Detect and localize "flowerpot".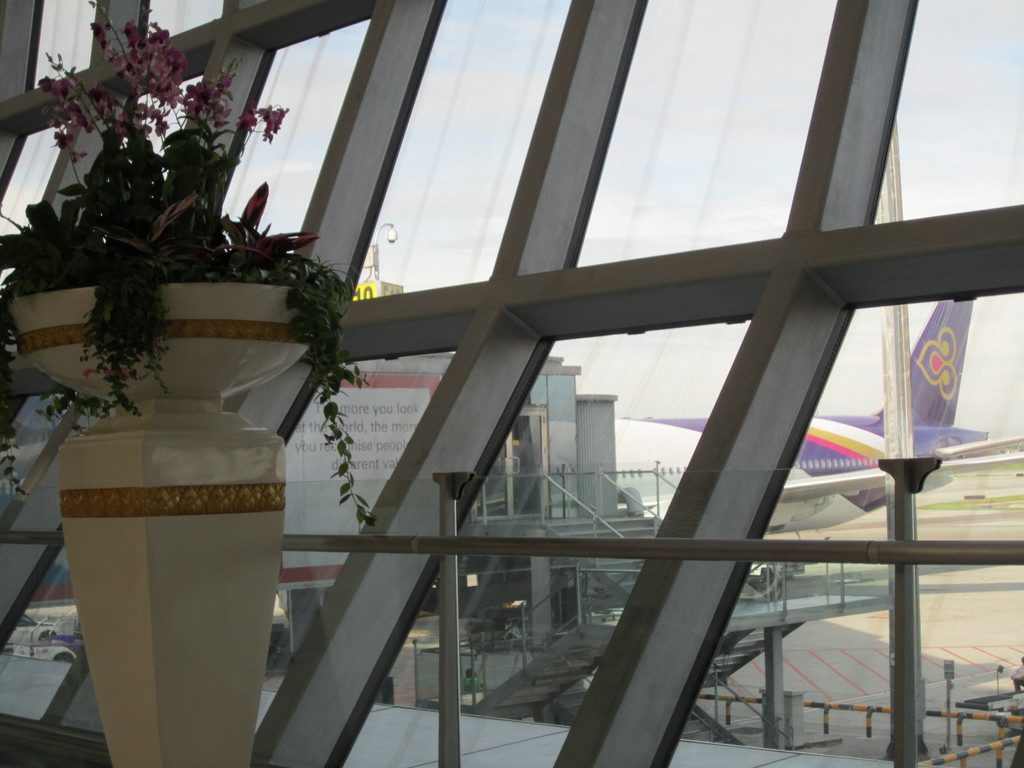
Localized at <region>8, 286, 321, 404</region>.
